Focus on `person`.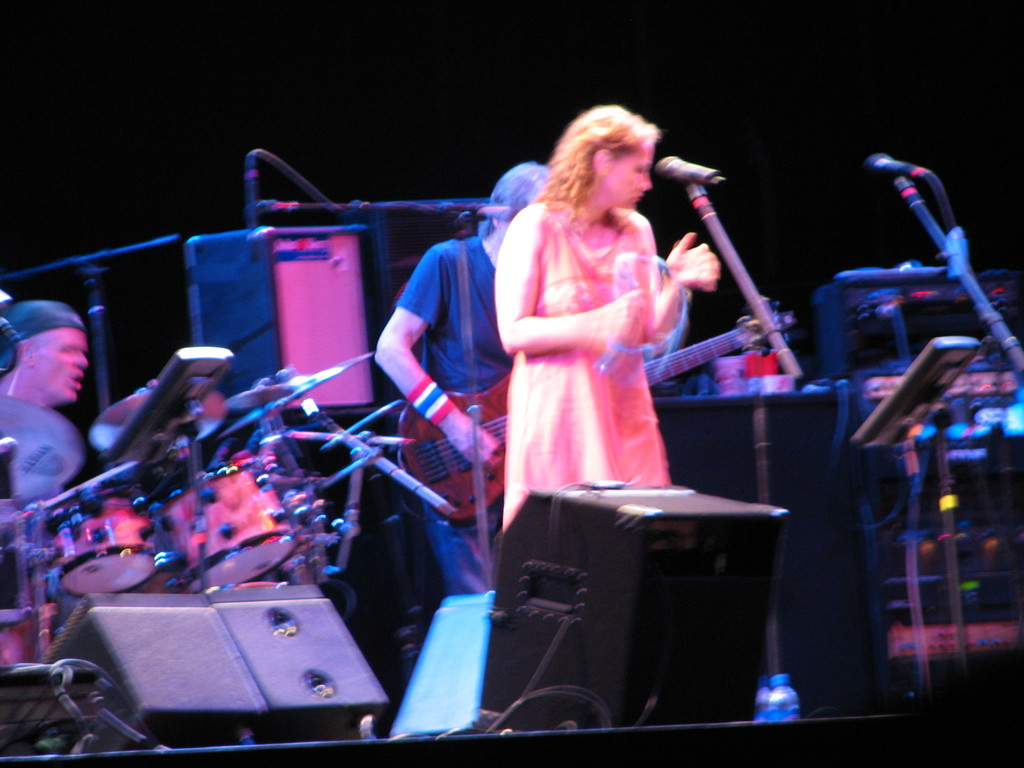
Focused at region(495, 106, 712, 525).
